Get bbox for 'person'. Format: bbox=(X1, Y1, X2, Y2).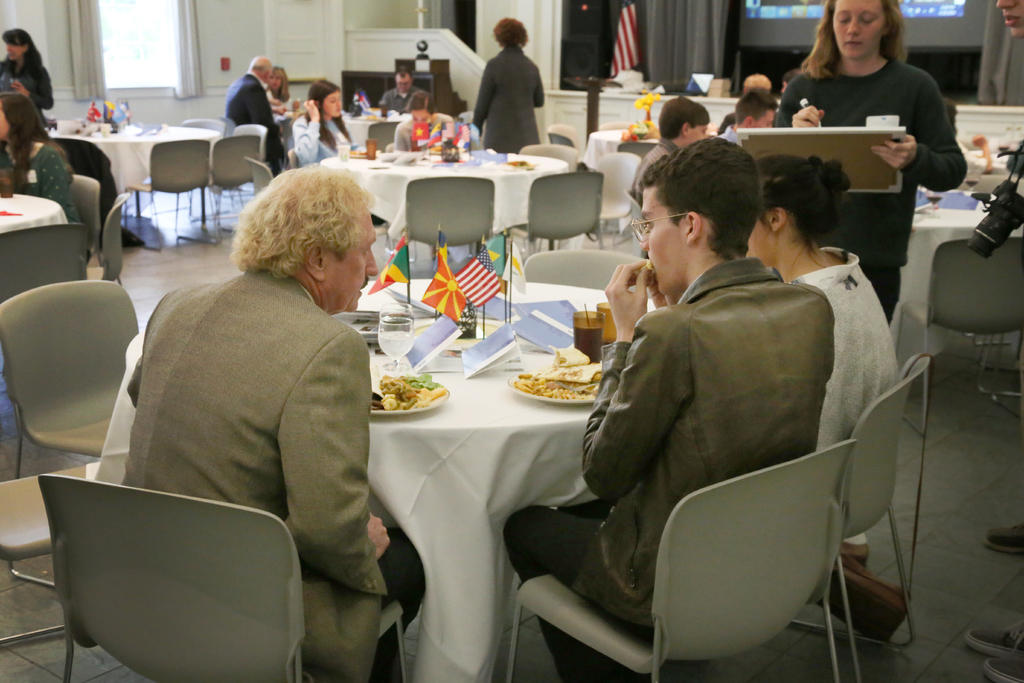
bbox=(125, 162, 430, 682).
